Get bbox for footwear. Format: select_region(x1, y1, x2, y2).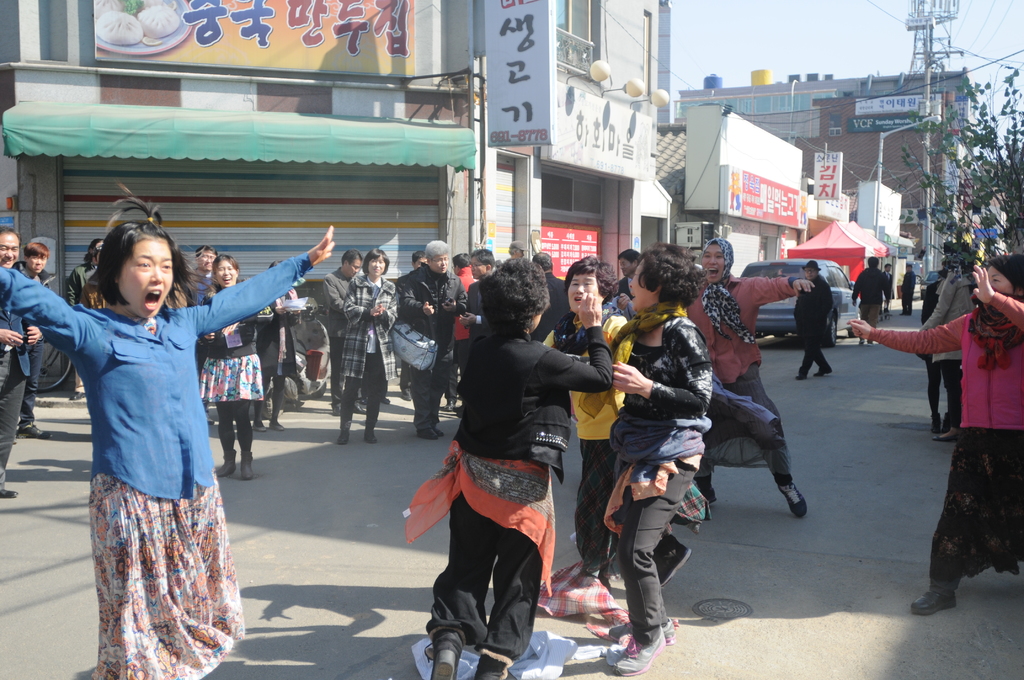
select_region(797, 369, 803, 382).
